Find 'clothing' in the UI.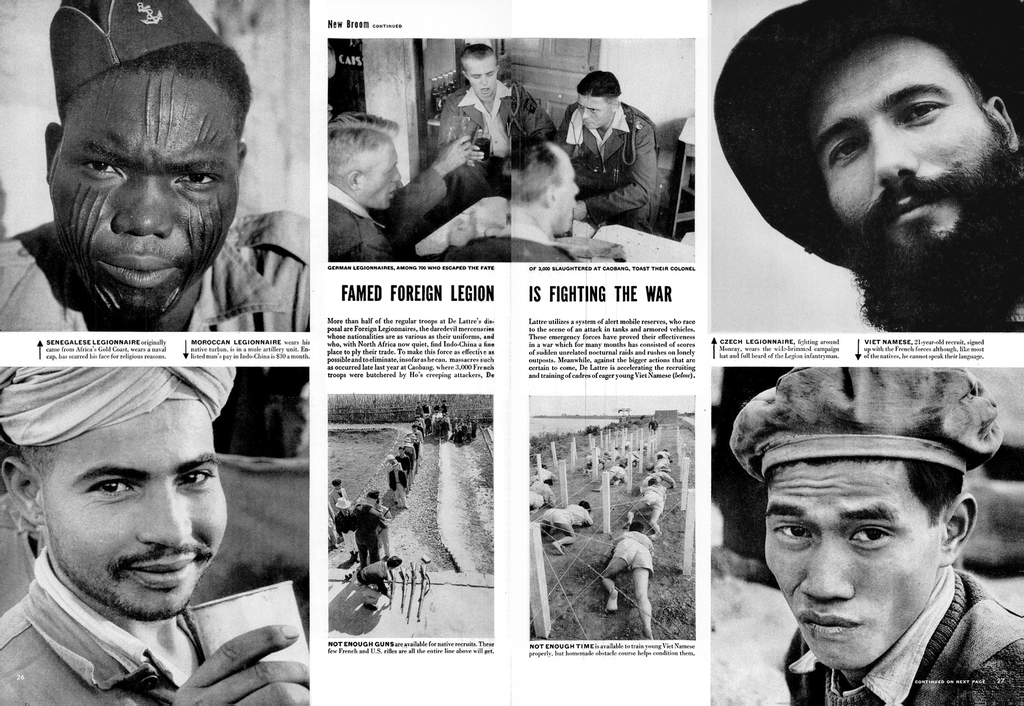
UI element at rect(444, 59, 532, 204).
